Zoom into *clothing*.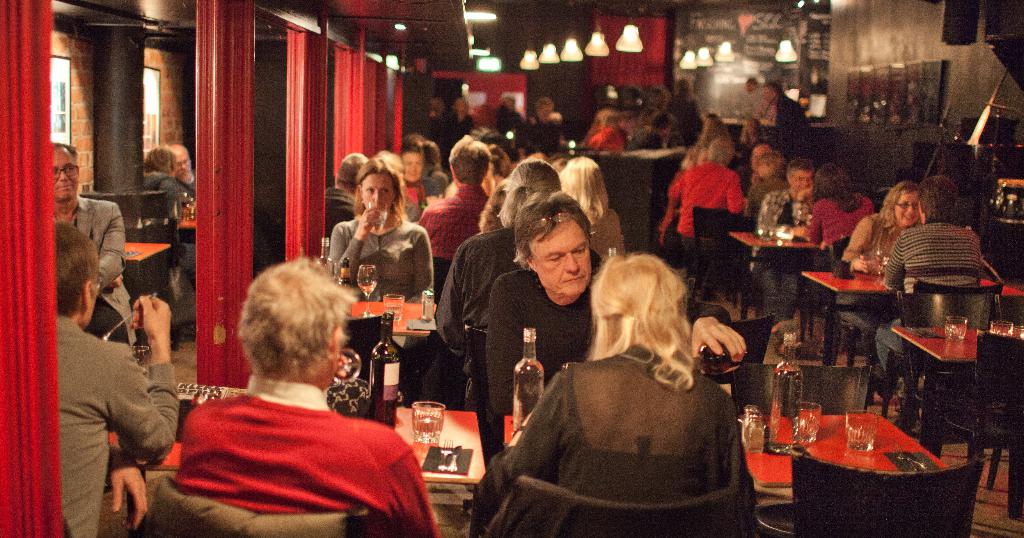
Zoom target: bbox=(669, 157, 744, 258).
